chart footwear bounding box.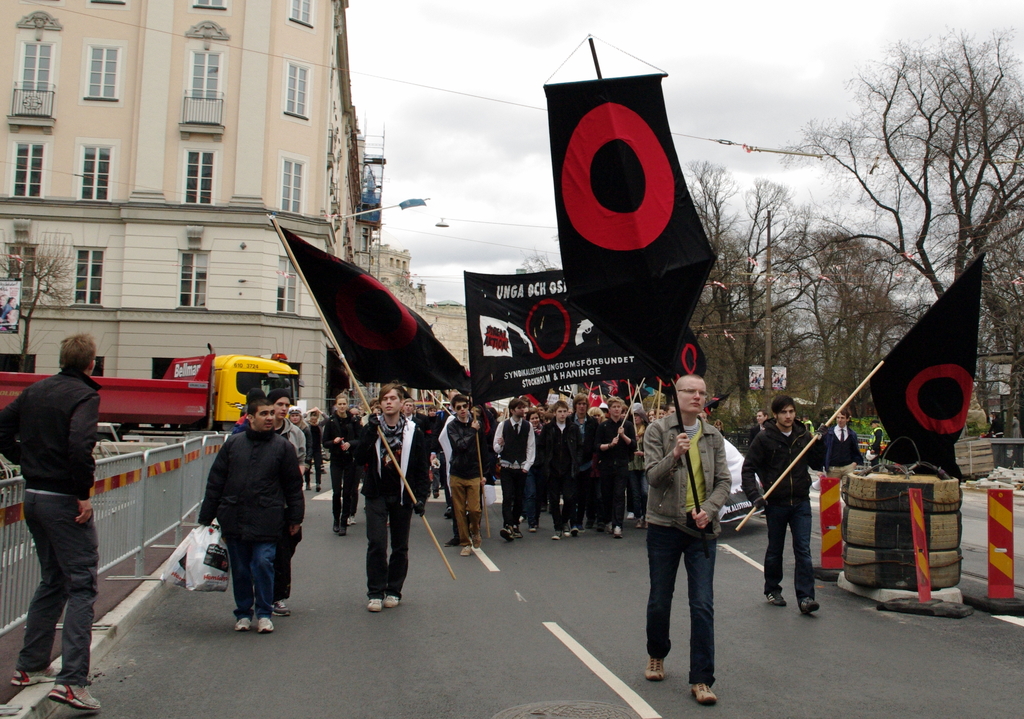
Charted: {"left": 644, "top": 662, "right": 668, "bottom": 681}.
